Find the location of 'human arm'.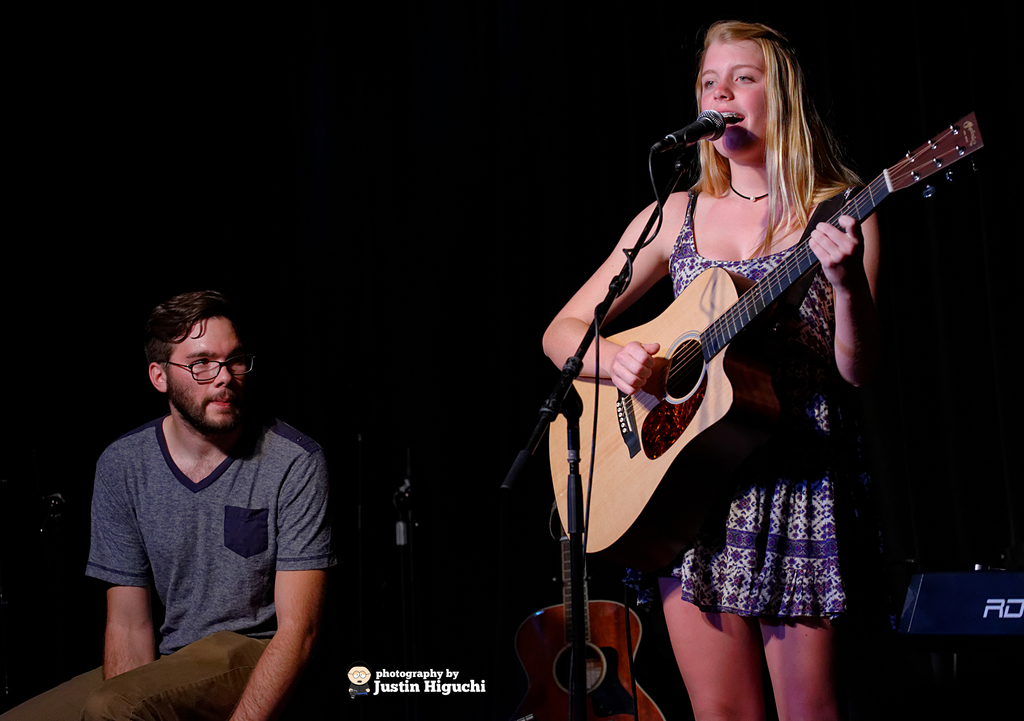
Location: [x1=535, y1=192, x2=675, y2=398].
